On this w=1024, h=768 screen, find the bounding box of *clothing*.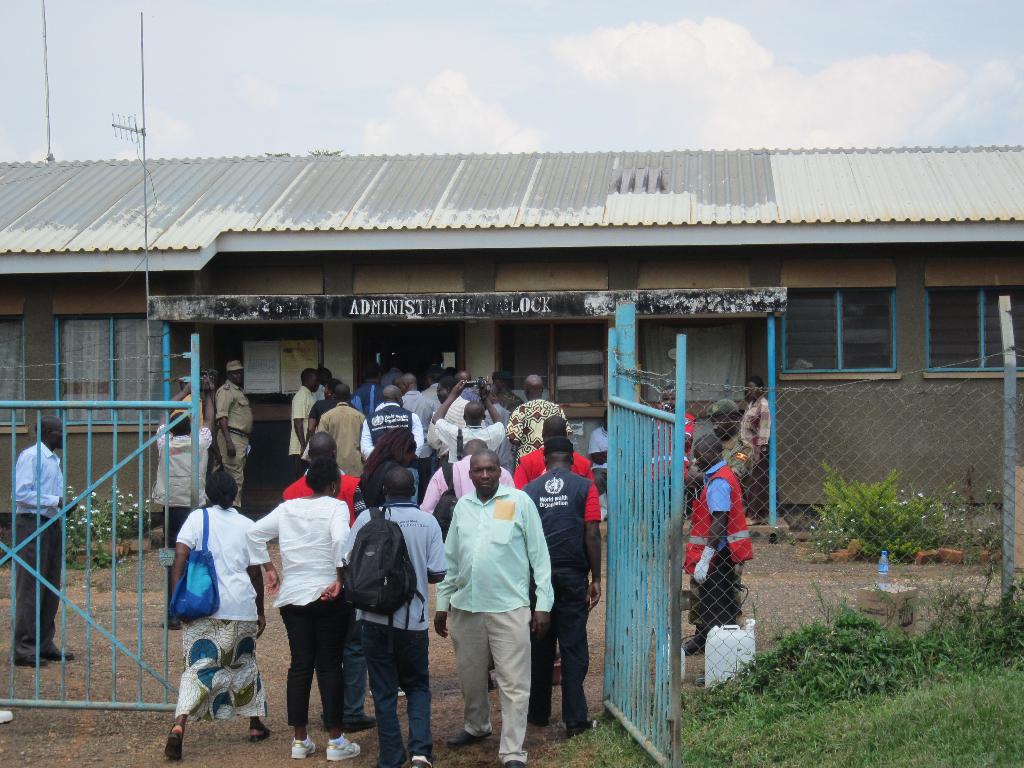
Bounding box: left=428, top=380, right=436, bottom=402.
